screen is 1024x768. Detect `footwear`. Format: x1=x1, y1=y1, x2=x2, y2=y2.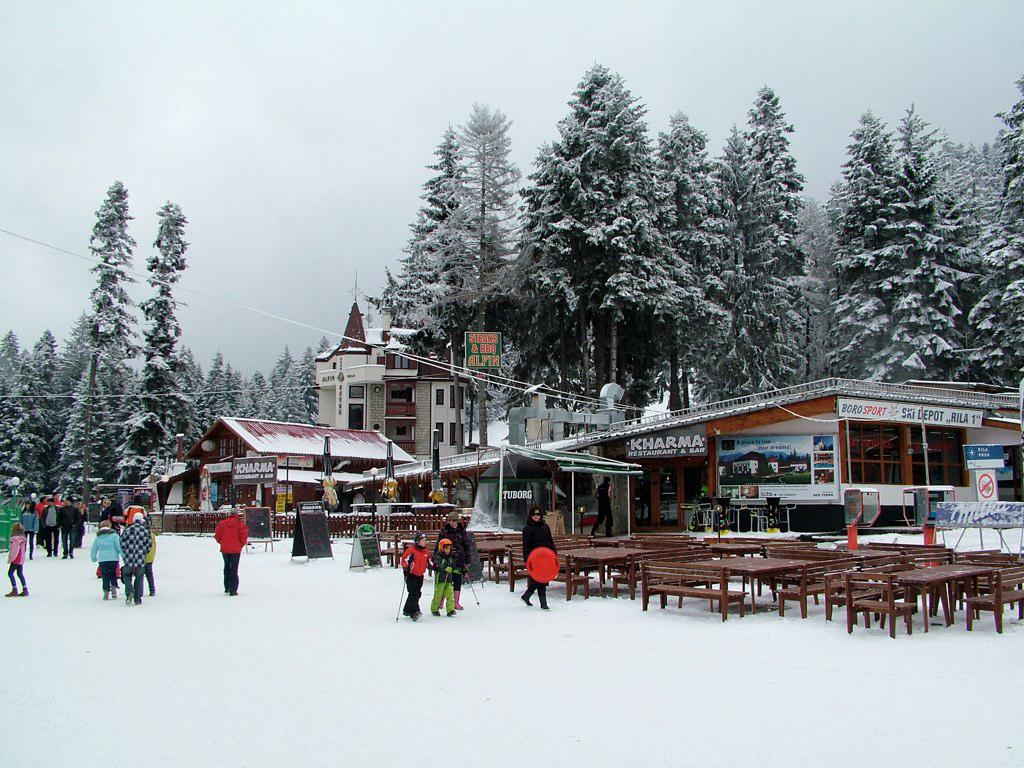
x1=415, y1=612, x2=425, y2=618.
